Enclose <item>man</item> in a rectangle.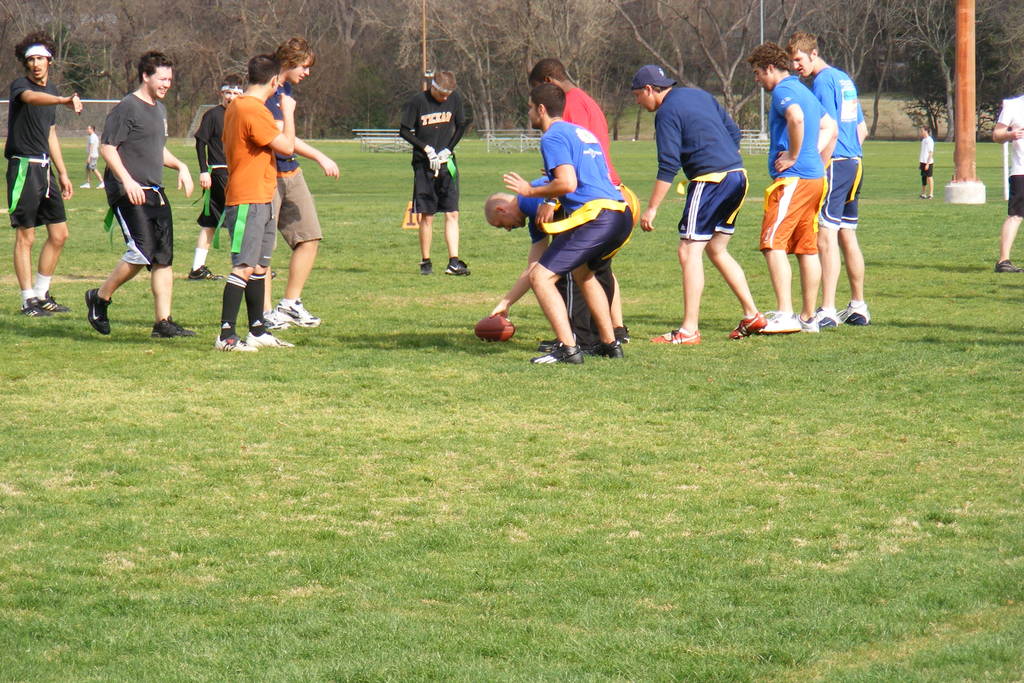
[x1=4, y1=31, x2=76, y2=316].
